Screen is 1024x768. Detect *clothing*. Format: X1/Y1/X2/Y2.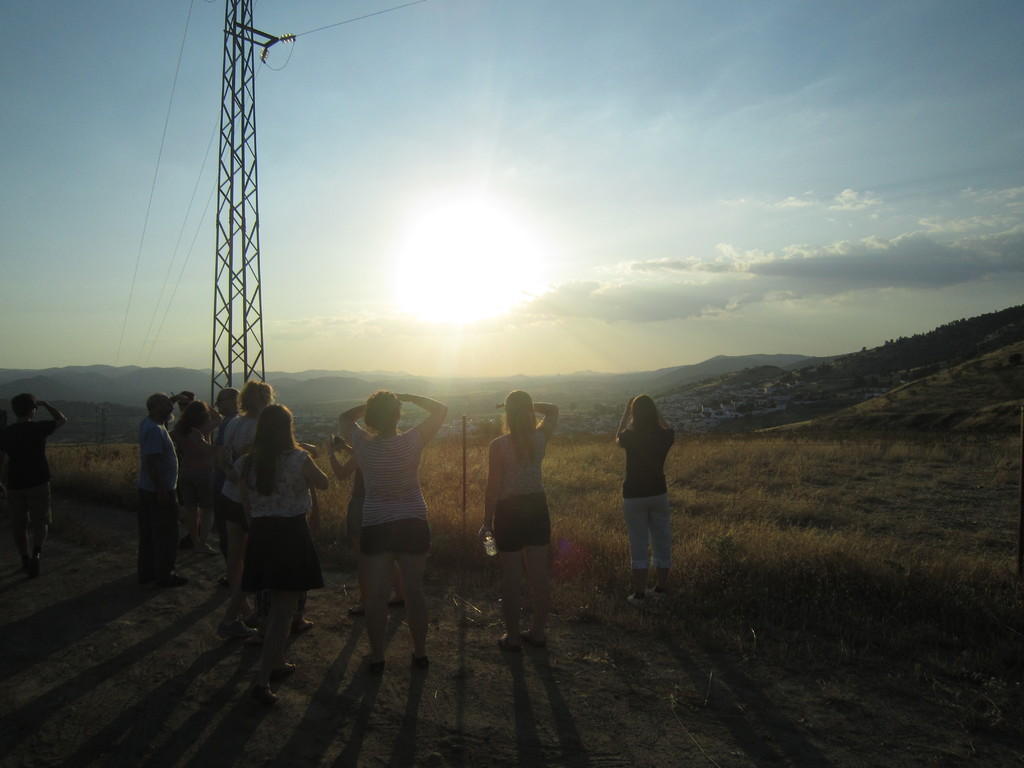
0/420/57/525.
